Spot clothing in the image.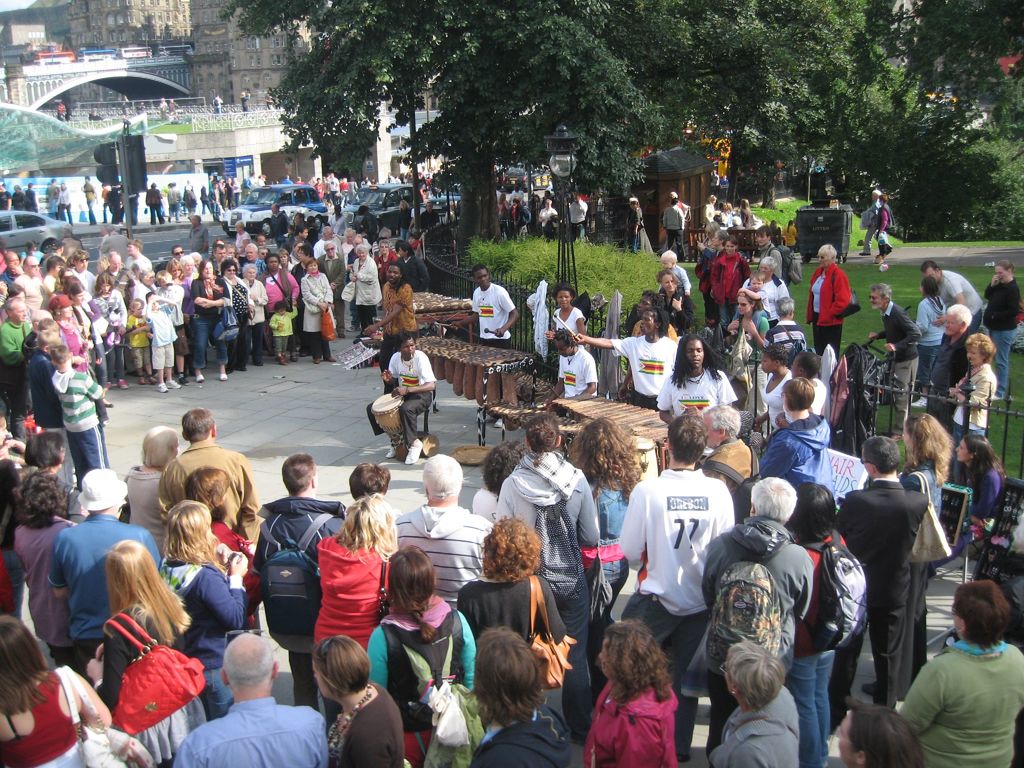
clothing found at 698:515:810:751.
